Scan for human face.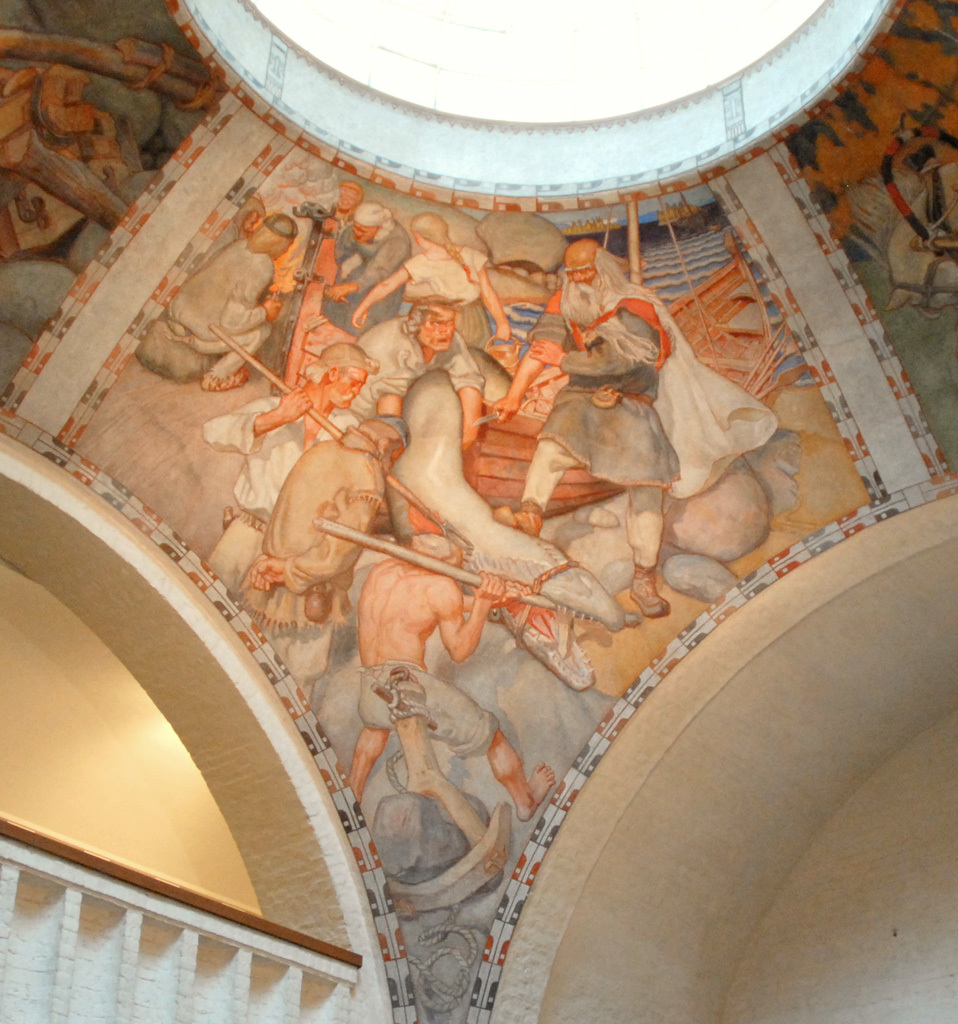
Scan result: 340 368 365 408.
